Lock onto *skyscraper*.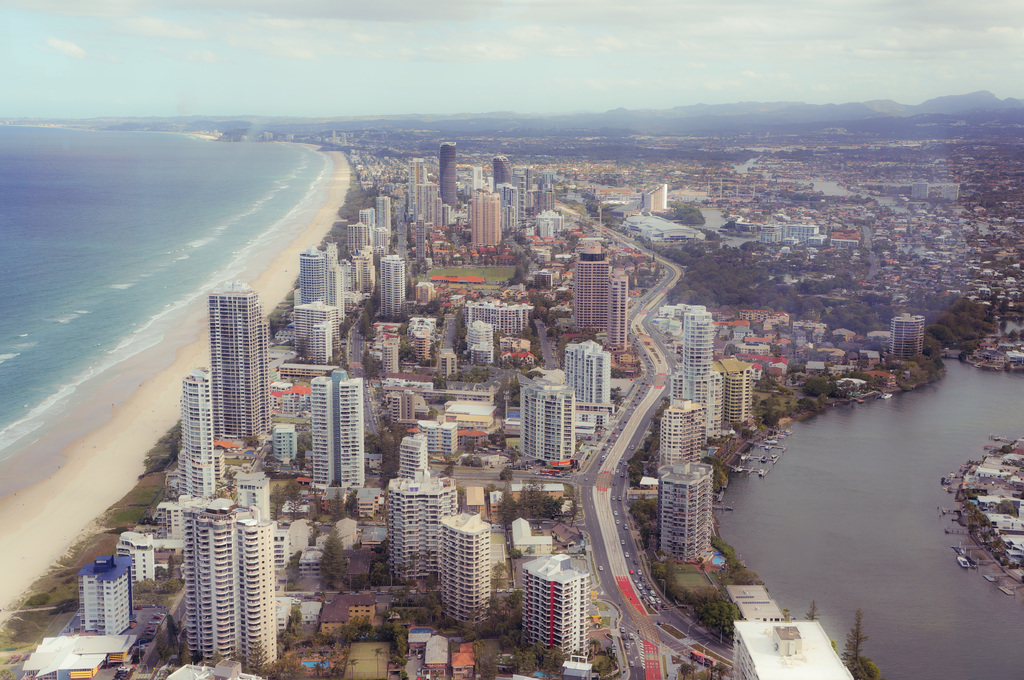
Locked: <bbox>398, 429, 432, 477</bbox>.
